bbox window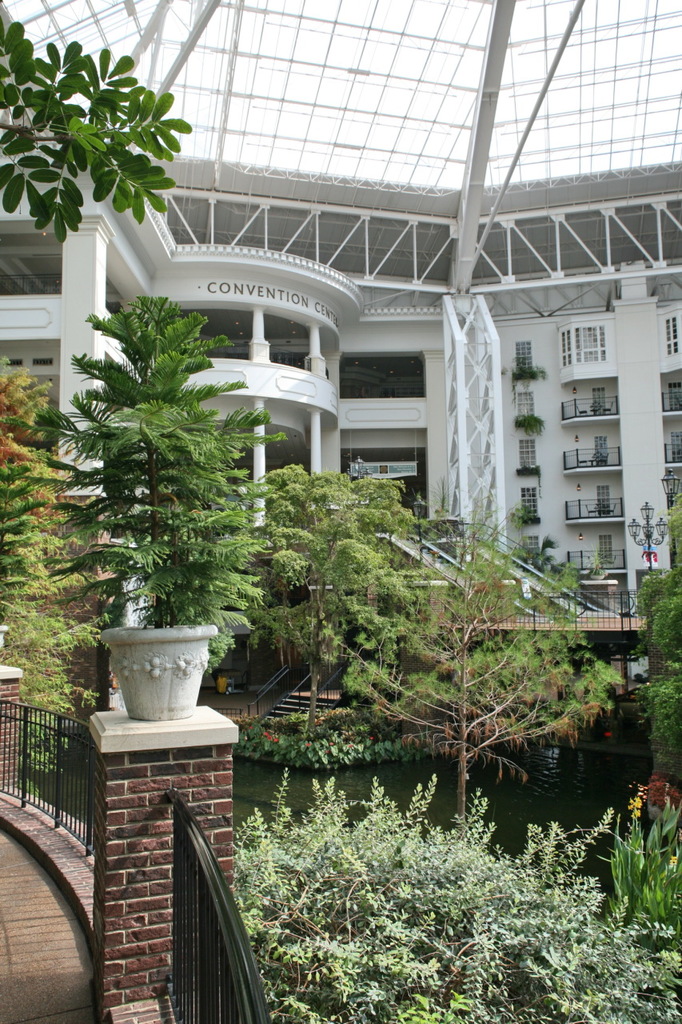
(left=512, top=383, right=532, bottom=427)
